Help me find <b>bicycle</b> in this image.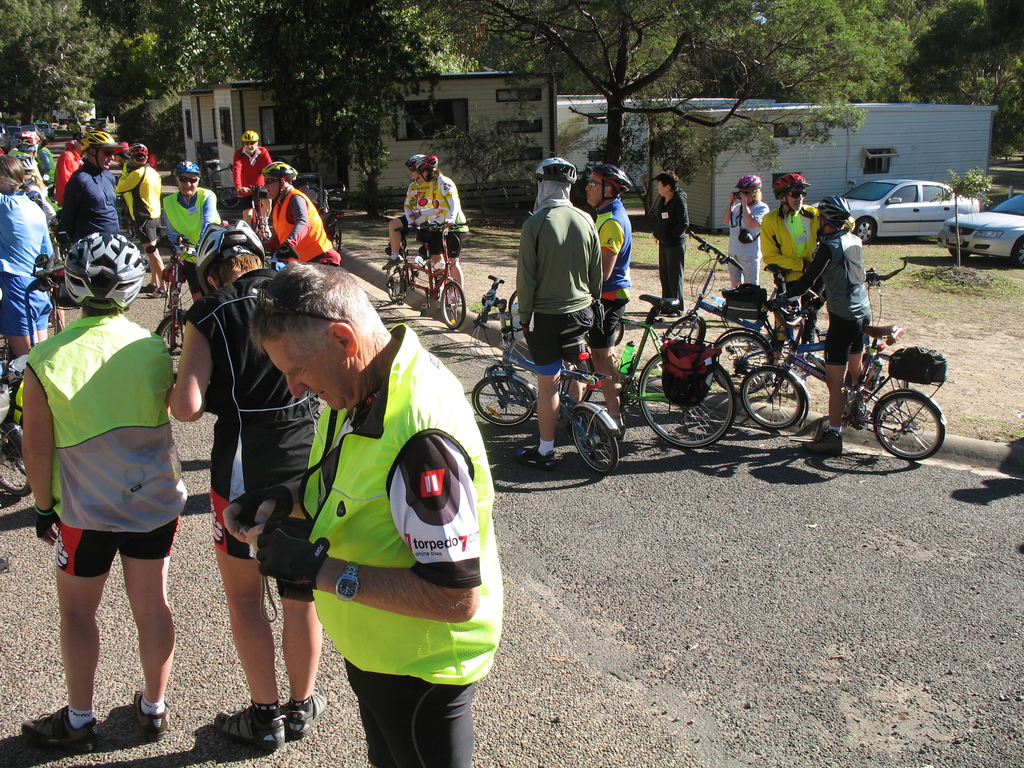
Found it: [left=378, top=222, right=411, bottom=304].
